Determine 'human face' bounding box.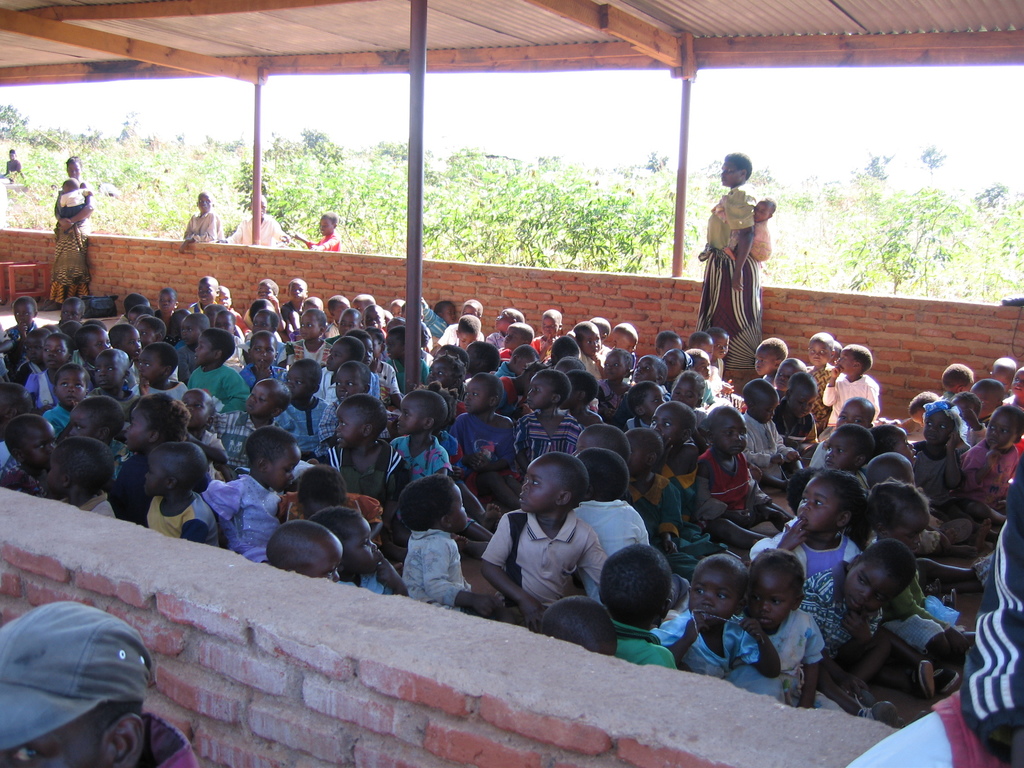
Determined: x1=0, y1=704, x2=117, y2=767.
